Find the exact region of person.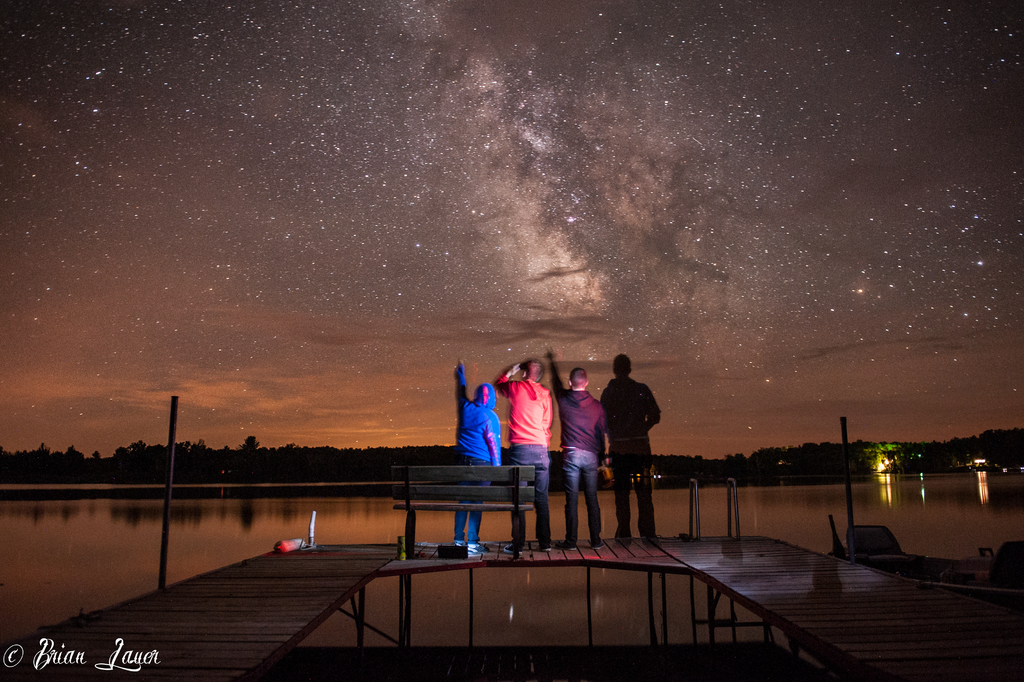
Exact region: box(493, 356, 553, 556).
